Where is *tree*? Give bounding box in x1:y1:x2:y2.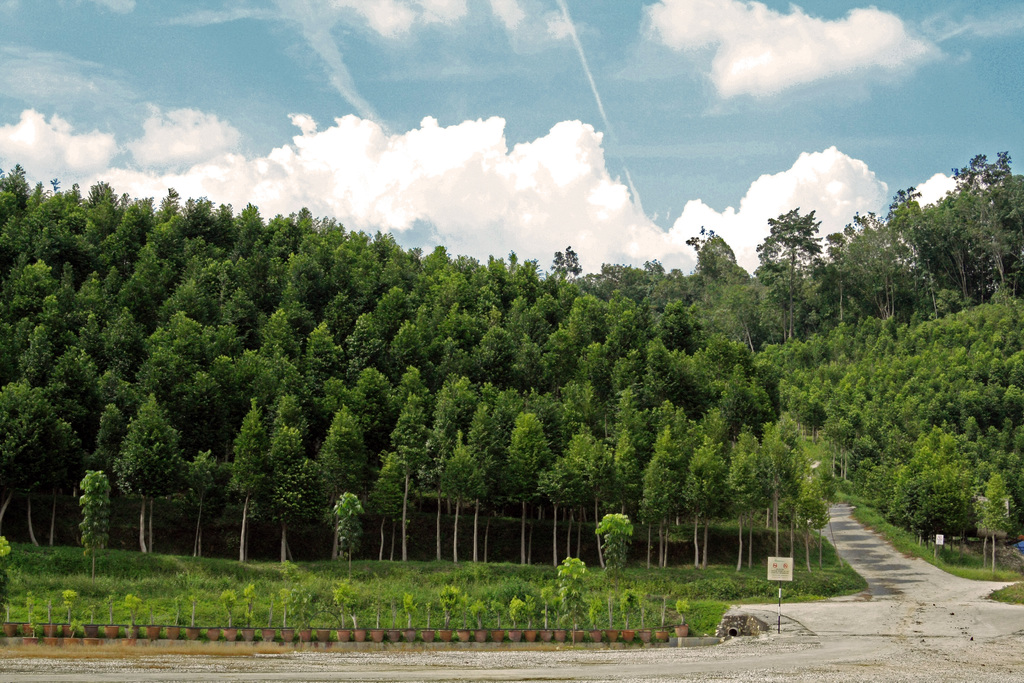
259:424:320:566.
